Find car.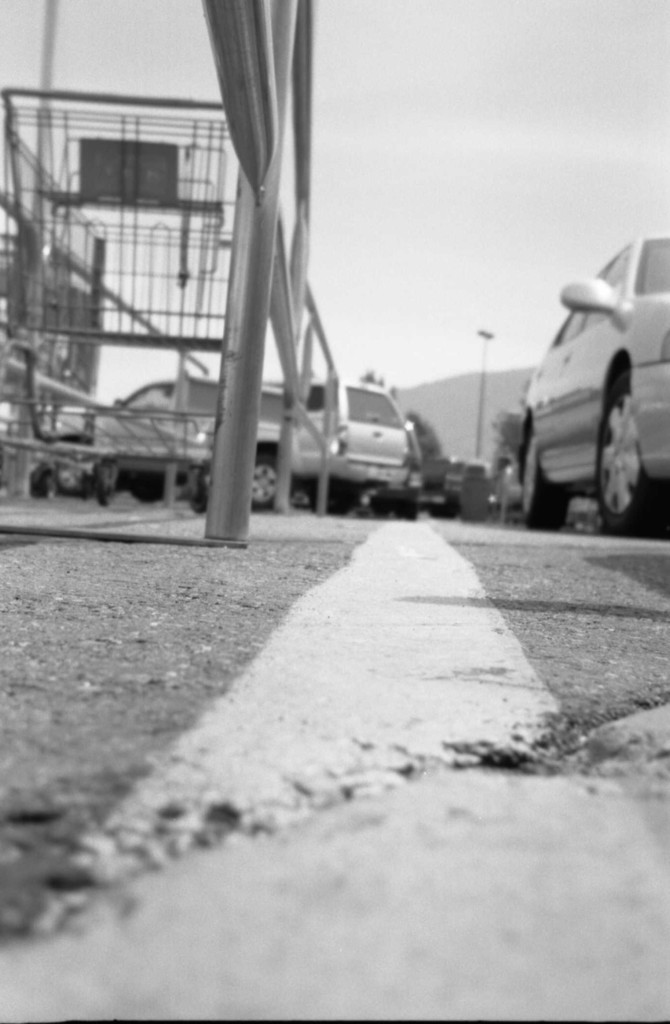
484:212:663:543.
